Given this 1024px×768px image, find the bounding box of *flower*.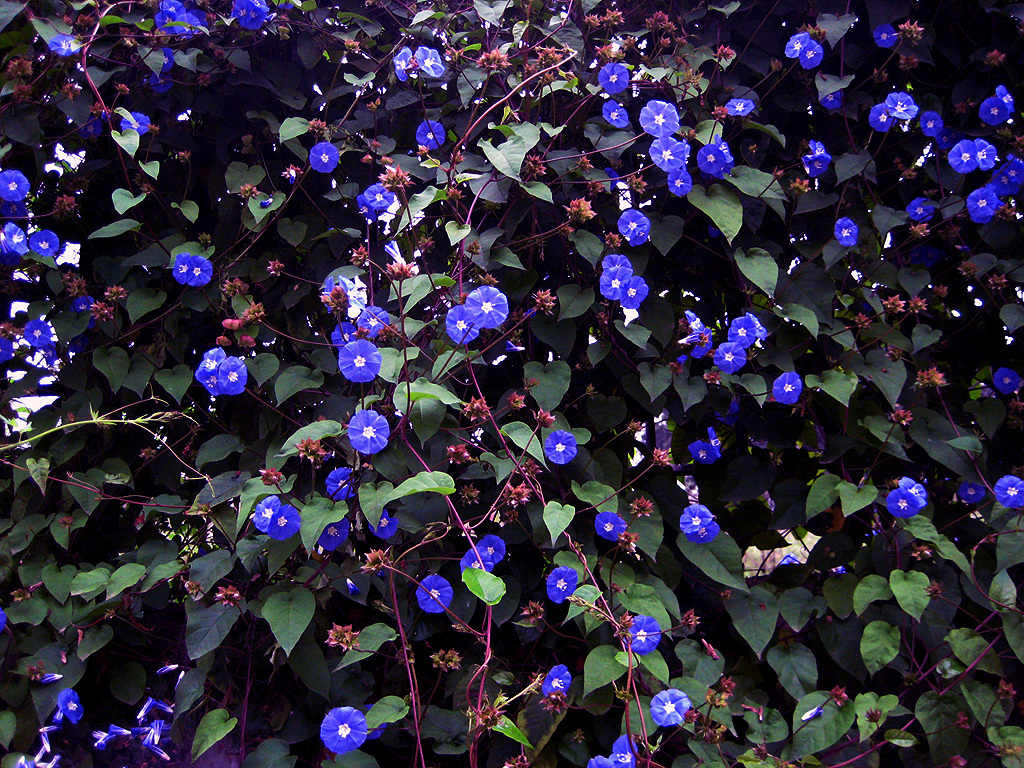
(x1=956, y1=478, x2=988, y2=505).
